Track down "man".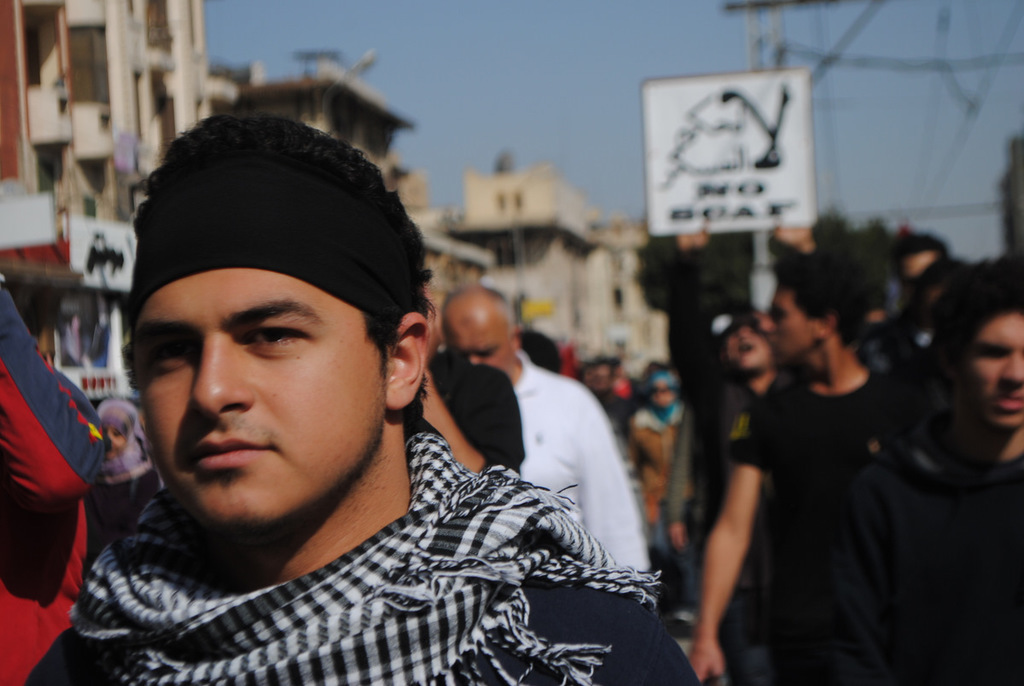
Tracked to bbox(692, 253, 920, 685).
